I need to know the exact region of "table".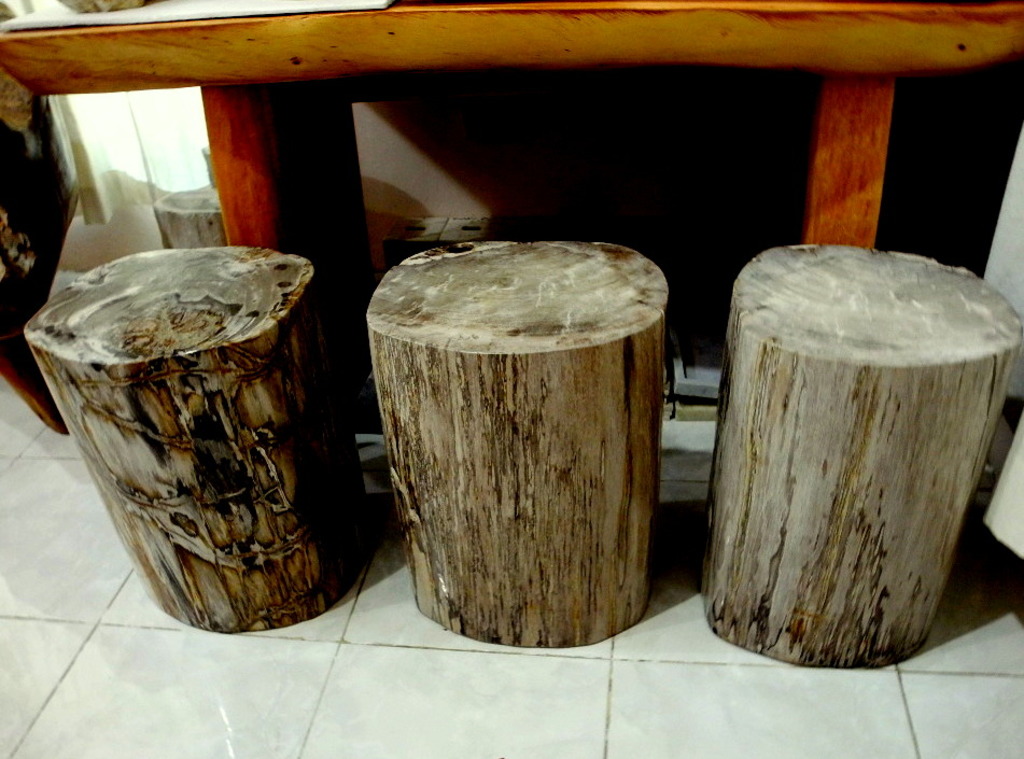
Region: (left=0, top=0, right=1023, bottom=428).
